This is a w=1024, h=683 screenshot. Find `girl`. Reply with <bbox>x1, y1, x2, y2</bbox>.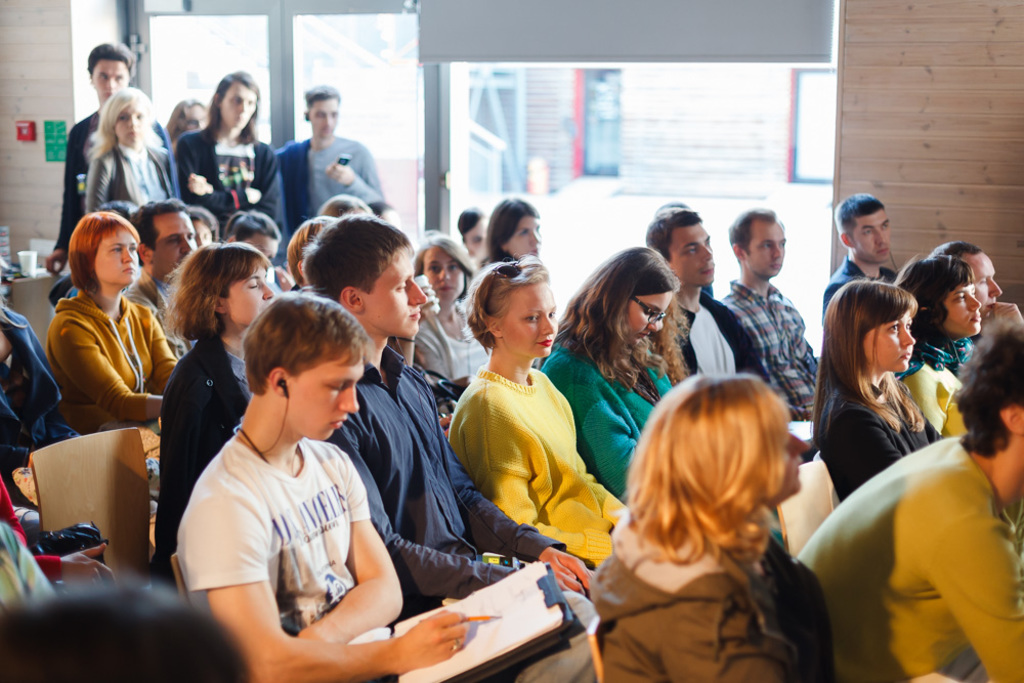
<bbox>82, 89, 178, 210</bbox>.
